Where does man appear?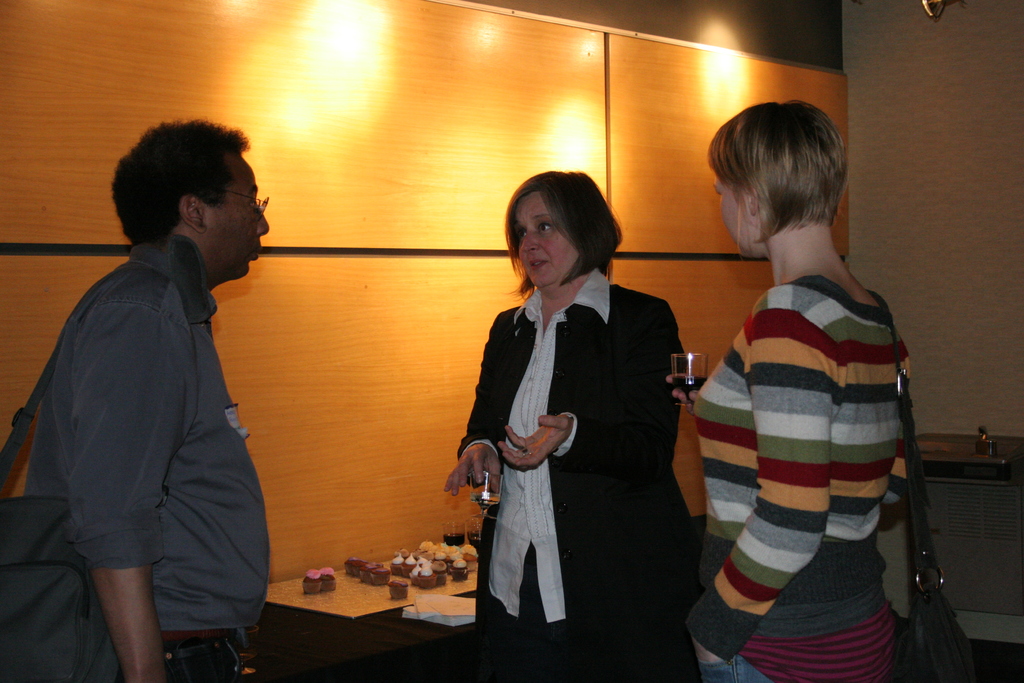
Appears at rect(16, 131, 285, 671).
